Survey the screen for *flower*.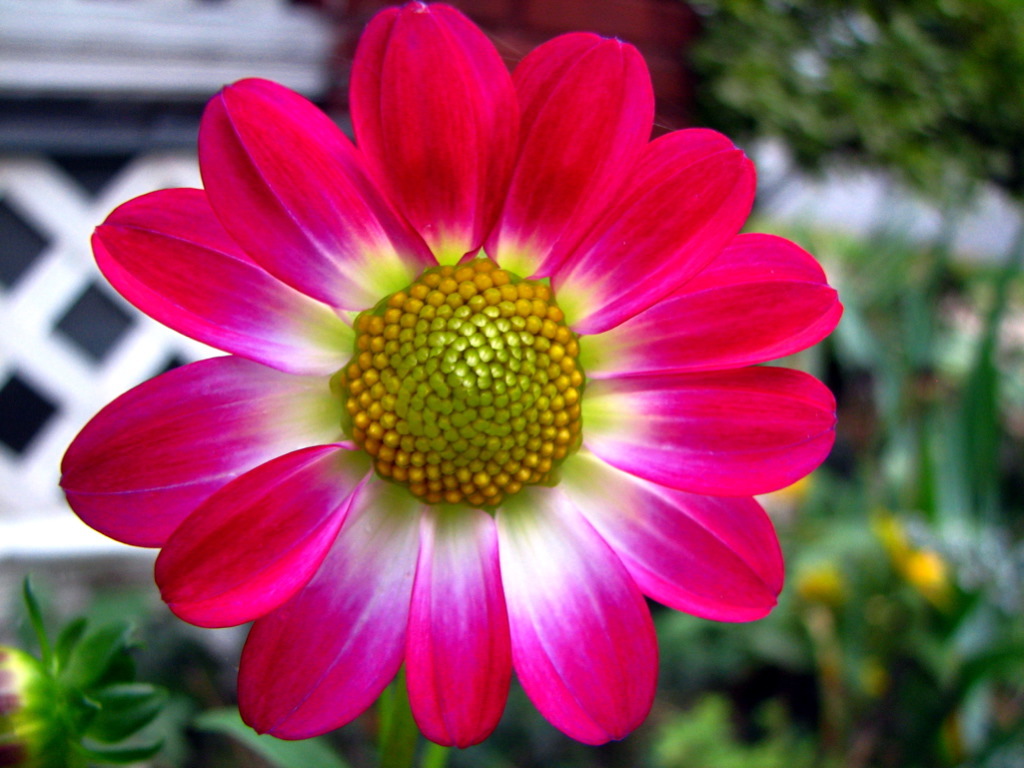
Survey found: (x1=51, y1=25, x2=850, y2=763).
